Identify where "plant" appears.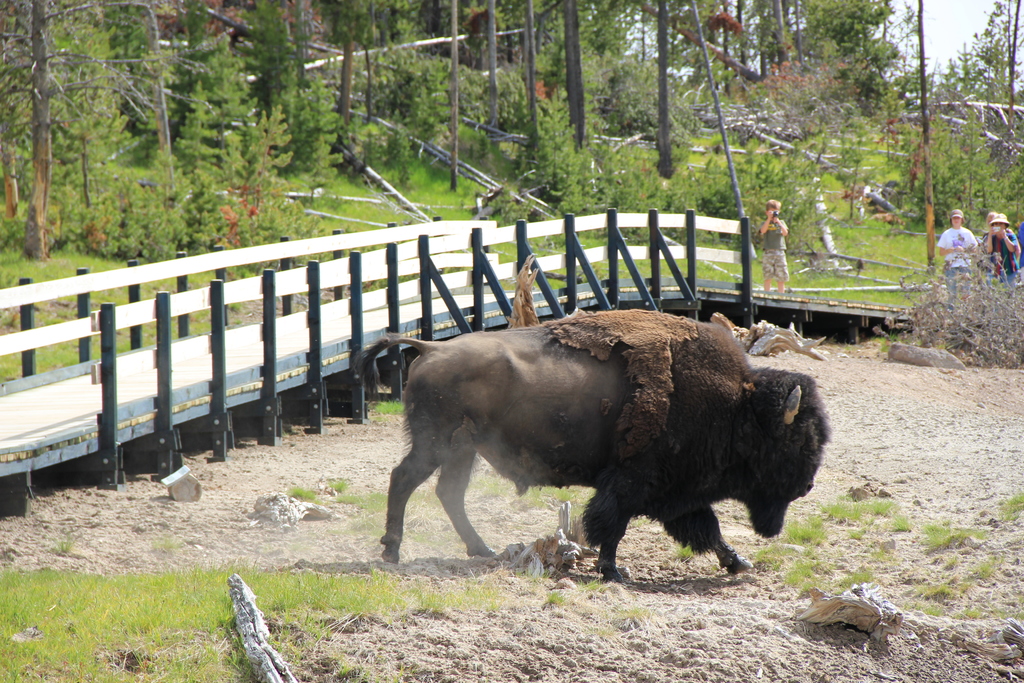
Appears at <region>0, 562, 630, 682</region>.
